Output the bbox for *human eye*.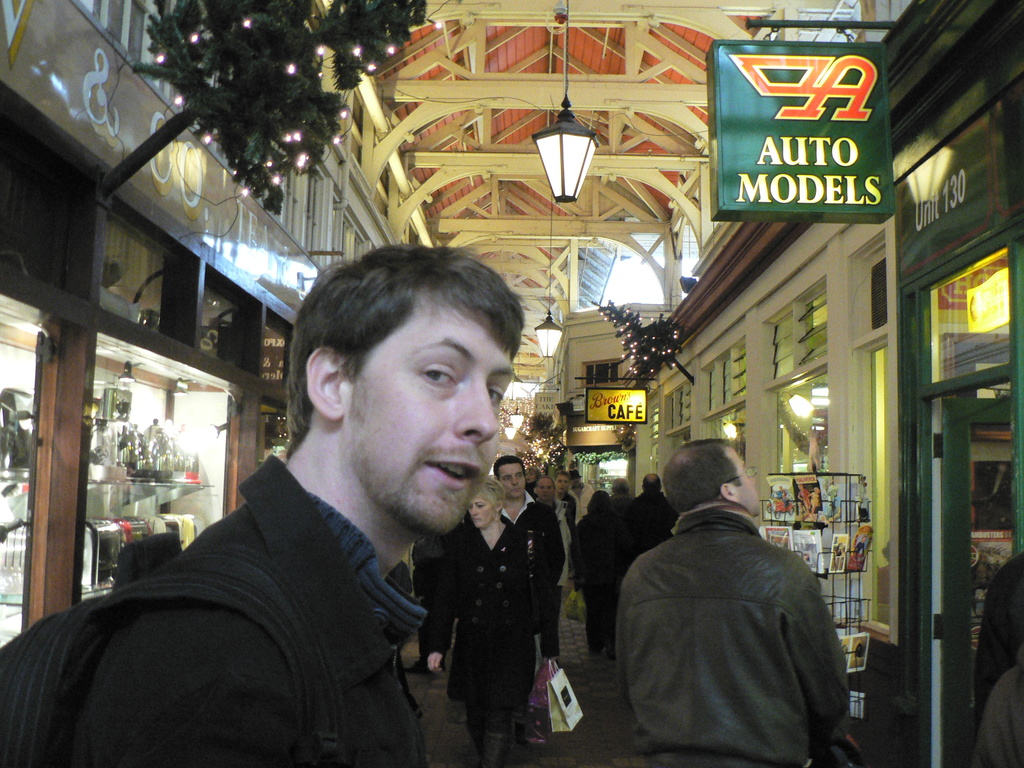
[413,352,465,389].
